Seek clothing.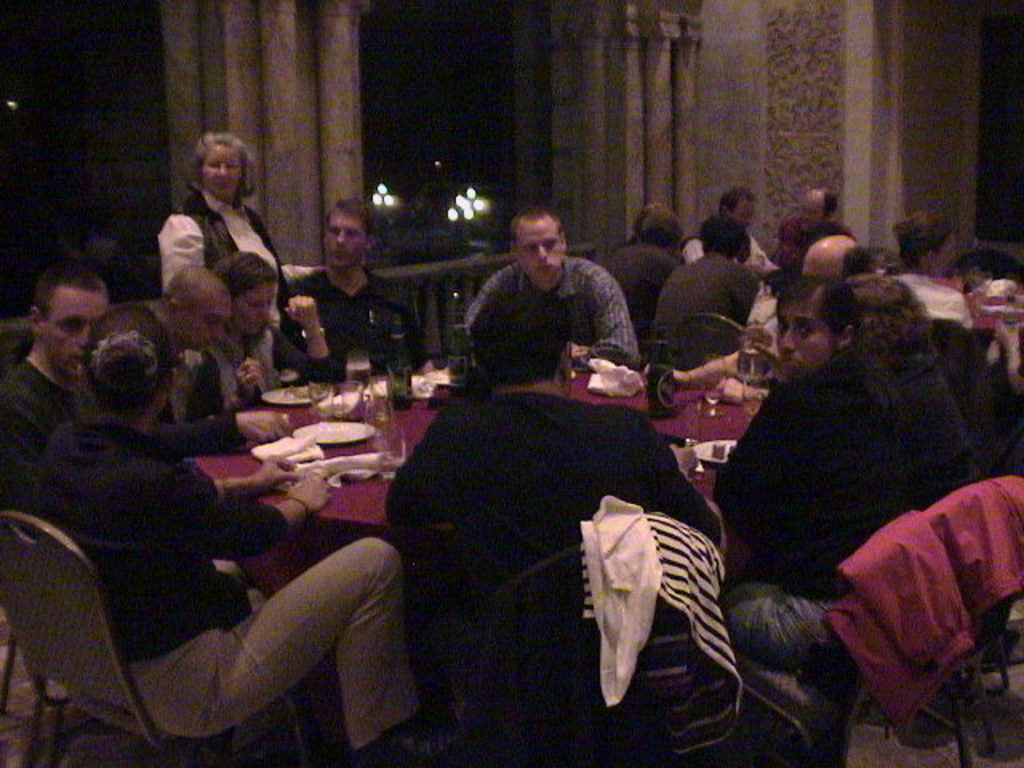
rect(38, 397, 422, 752).
